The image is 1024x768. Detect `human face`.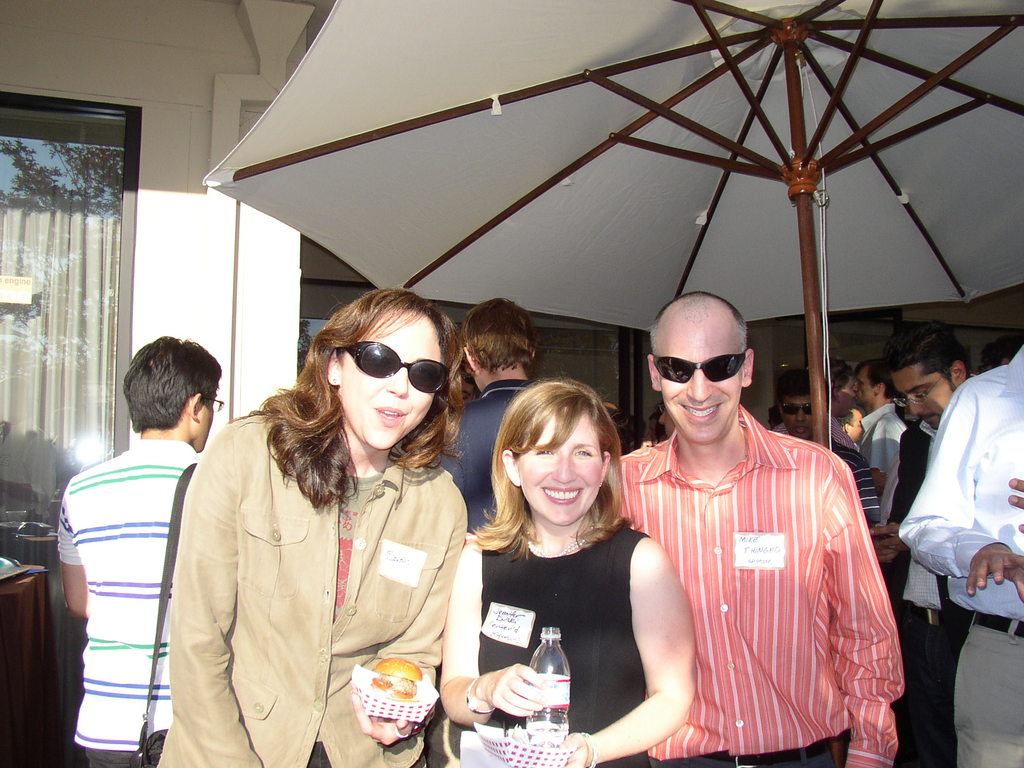
Detection: x1=846, y1=410, x2=862, y2=440.
